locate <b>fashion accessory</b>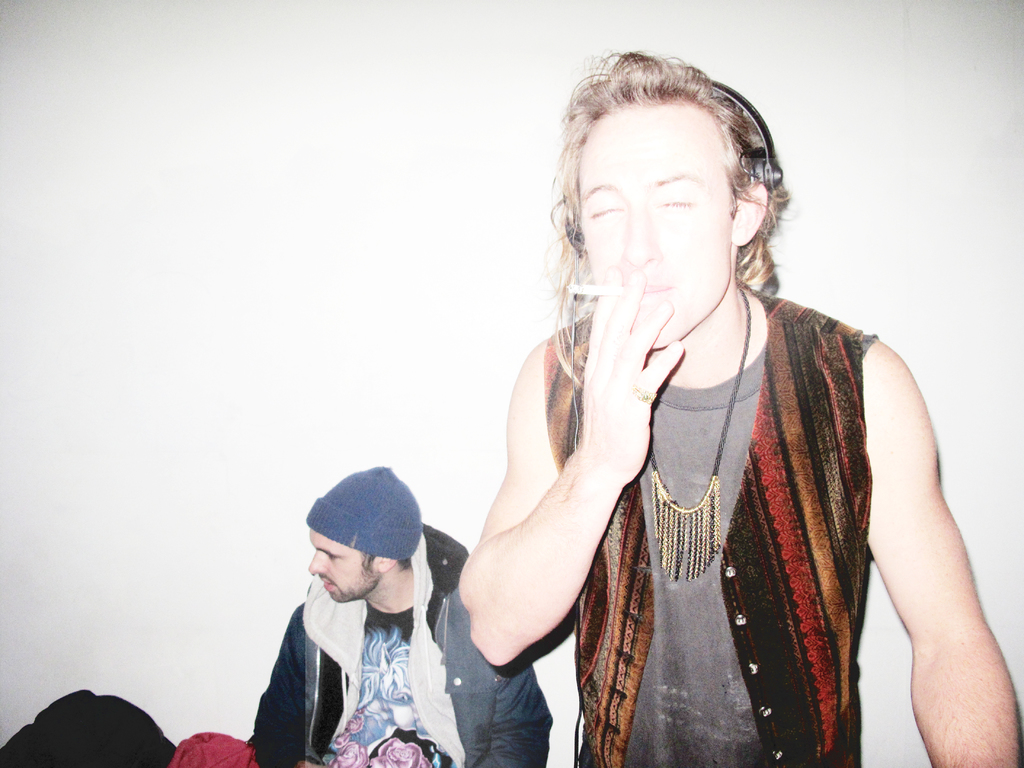
left=301, top=468, right=425, bottom=565
